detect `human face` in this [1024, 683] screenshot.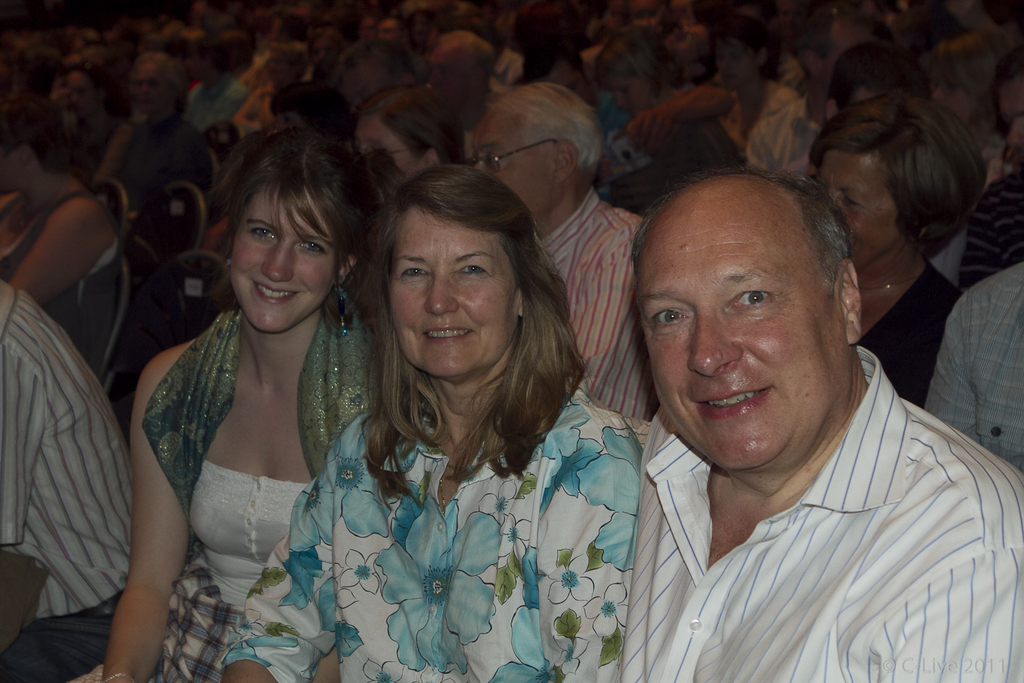
Detection: box(643, 220, 844, 468).
